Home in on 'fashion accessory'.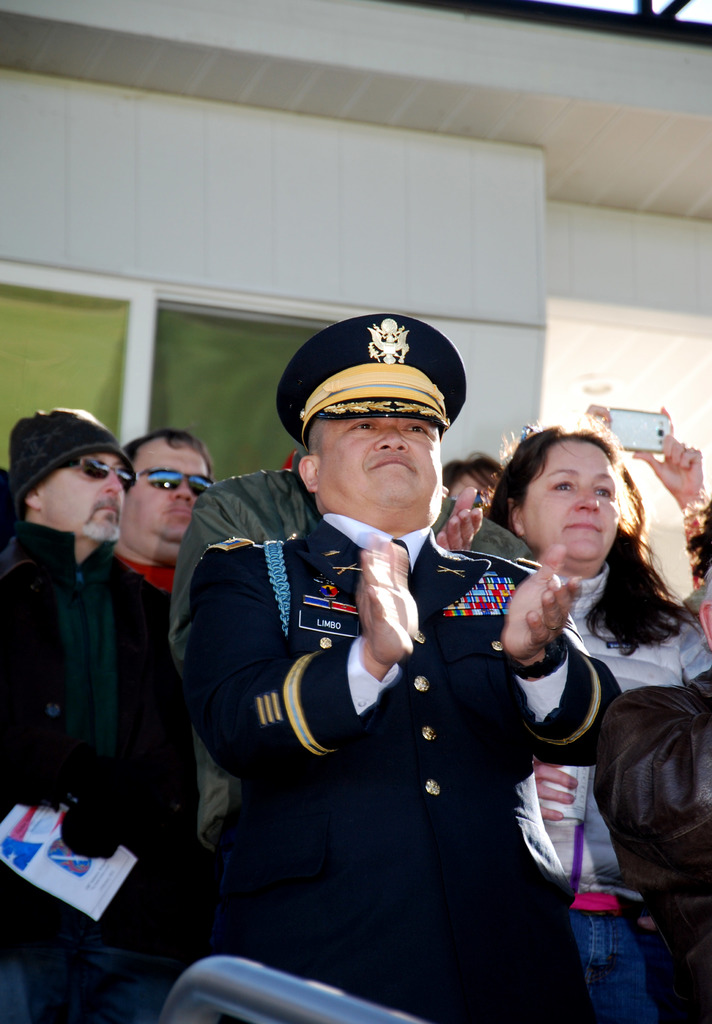
Homed in at <bbox>272, 309, 463, 474</bbox>.
